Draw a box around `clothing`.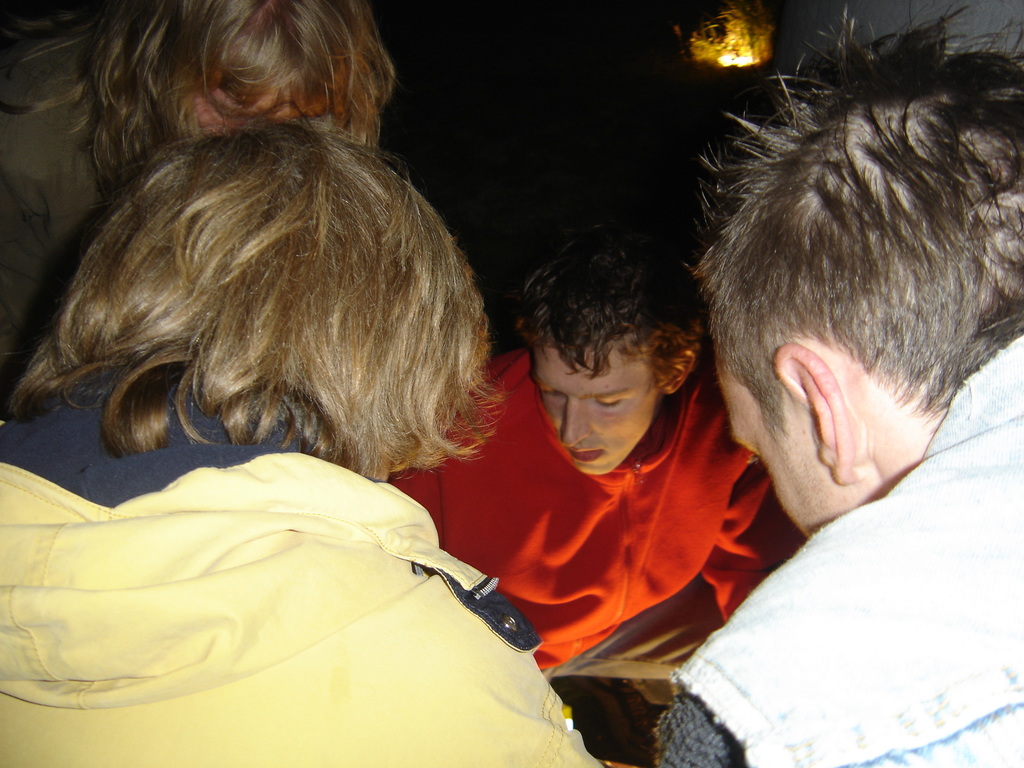
[left=392, top=344, right=797, bottom=660].
